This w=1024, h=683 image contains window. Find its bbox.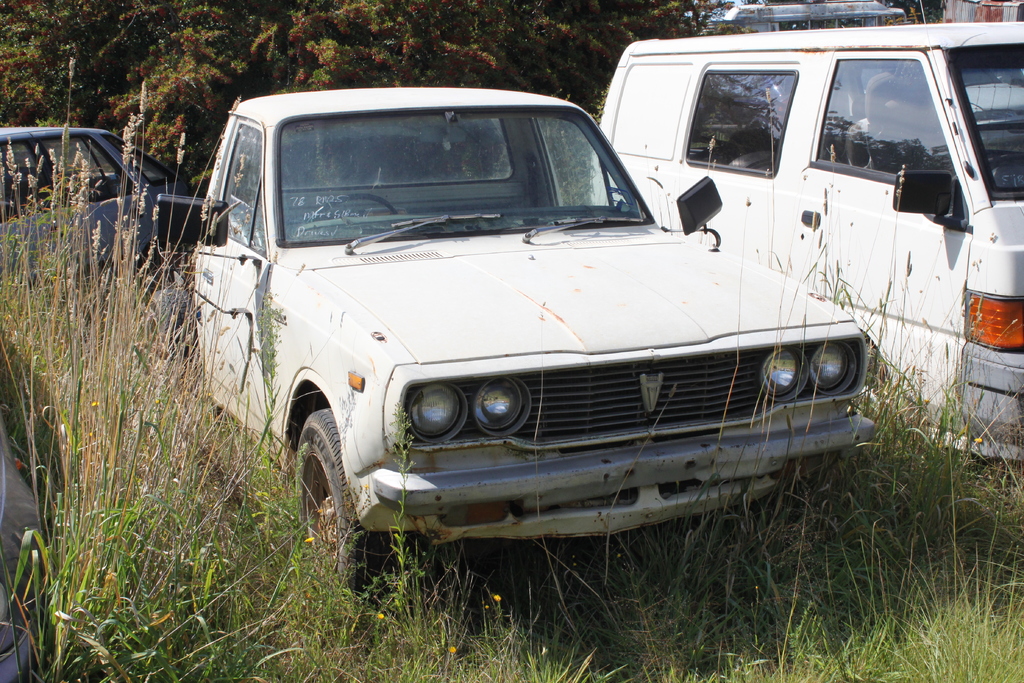
218, 118, 268, 263.
